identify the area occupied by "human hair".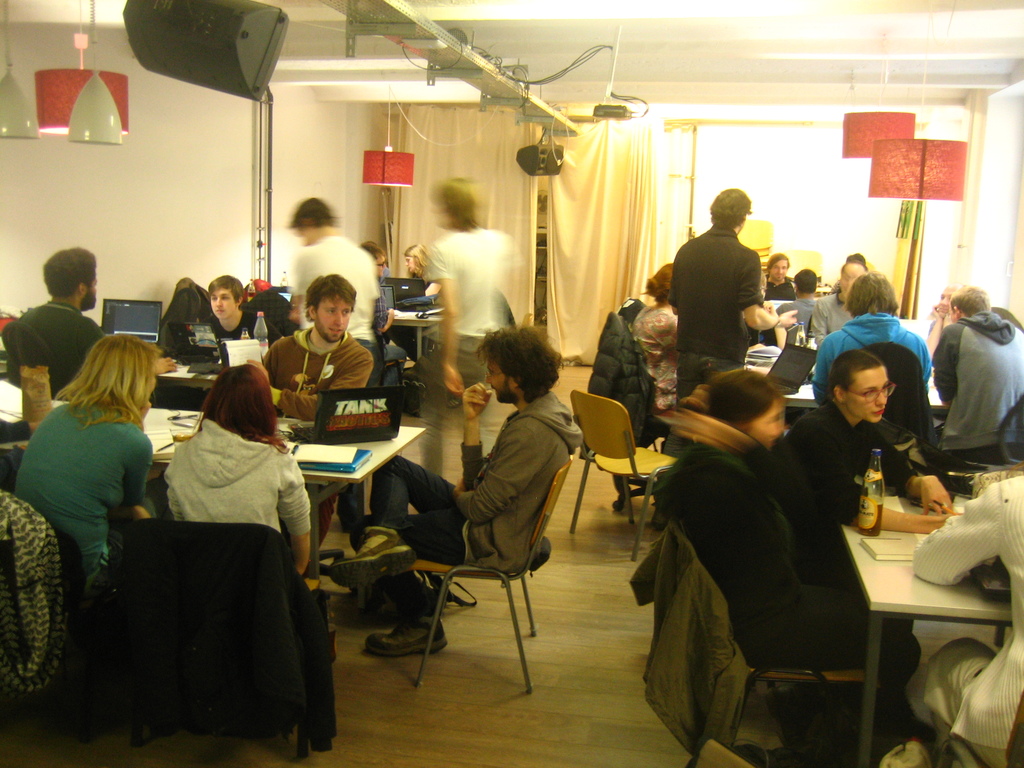
Area: (left=842, top=250, right=866, bottom=273).
